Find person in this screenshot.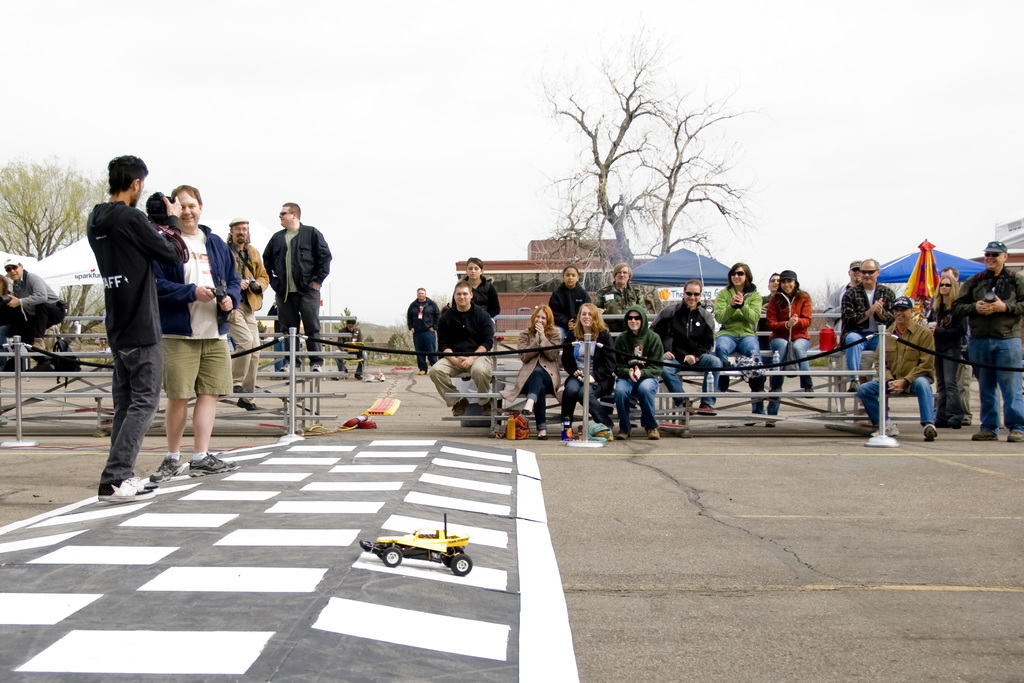
The bounding box for person is [x1=931, y1=272, x2=961, y2=431].
